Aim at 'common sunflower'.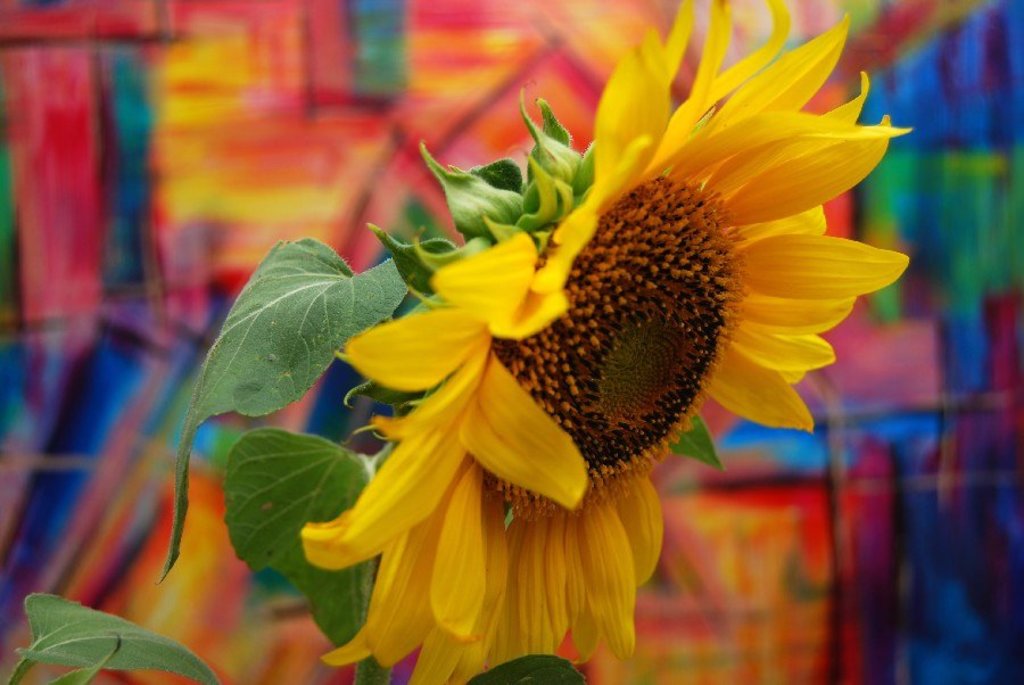
Aimed at box(303, 0, 912, 684).
